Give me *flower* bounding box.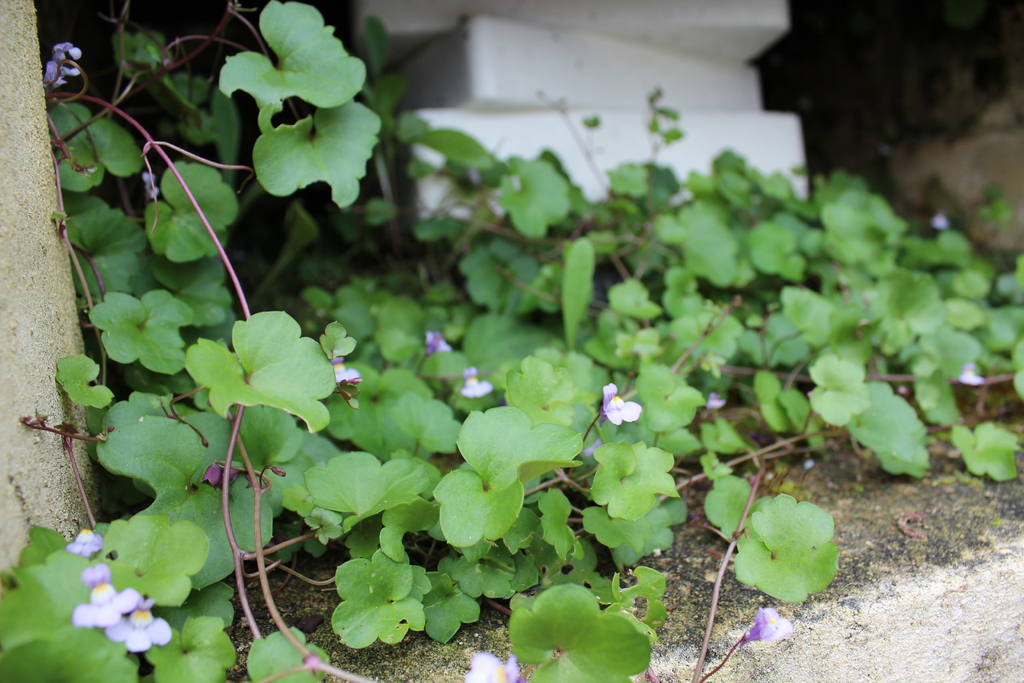
422, 328, 451, 353.
